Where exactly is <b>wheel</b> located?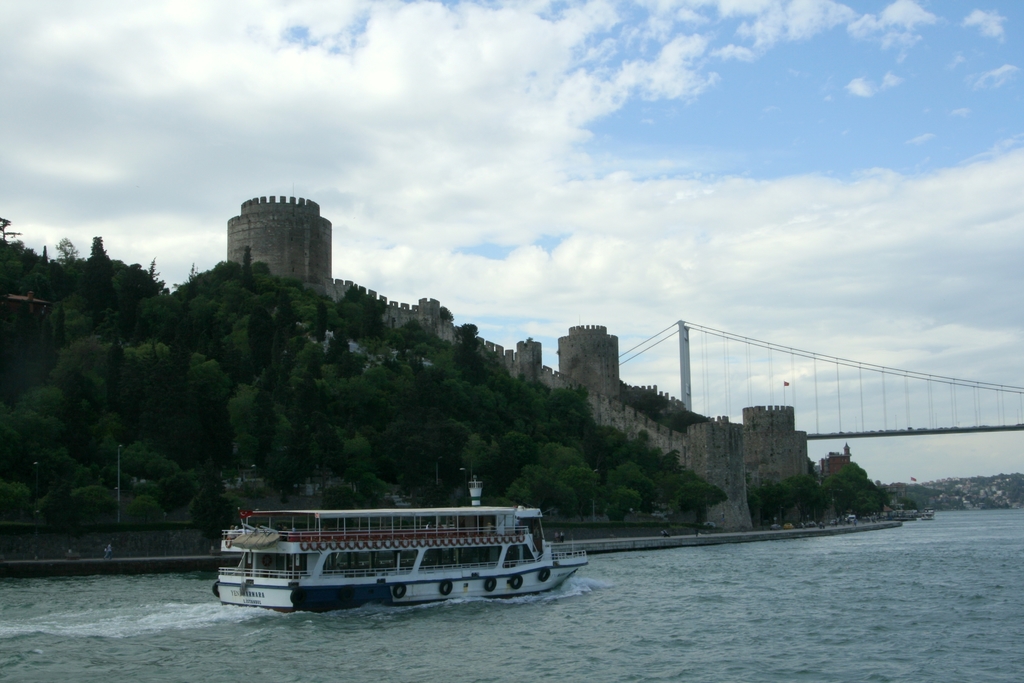
Its bounding box is [x1=441, y1=583, x2=454, y2=597].
